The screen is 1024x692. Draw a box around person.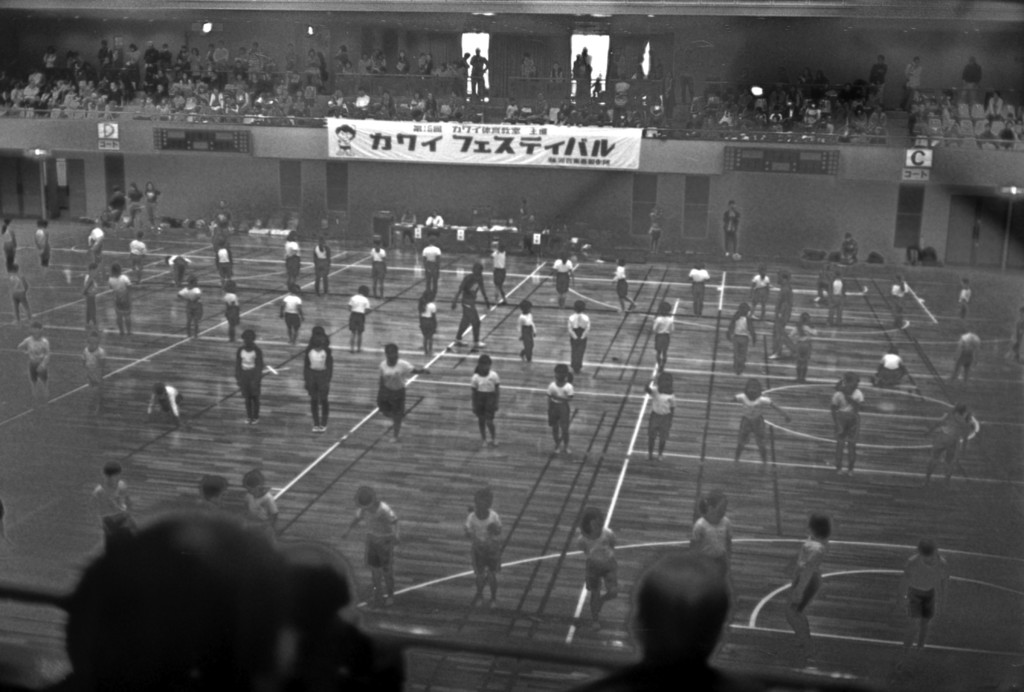
bbox=[517, 298, 537, 361].
